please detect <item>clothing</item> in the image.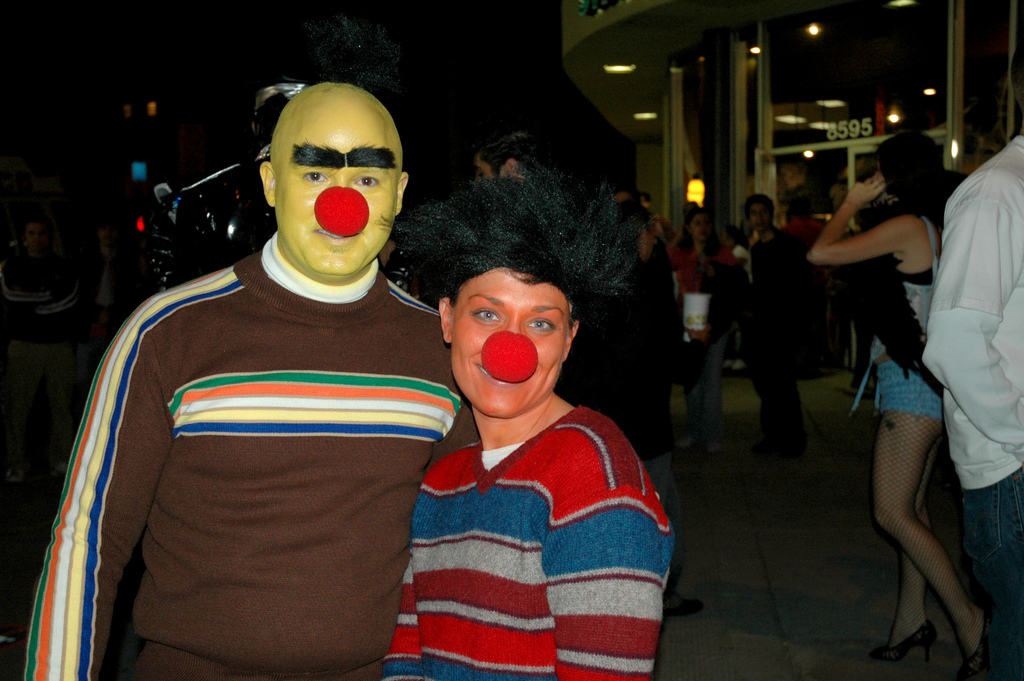
(left=746, top=229, right=820, bottom=430).
